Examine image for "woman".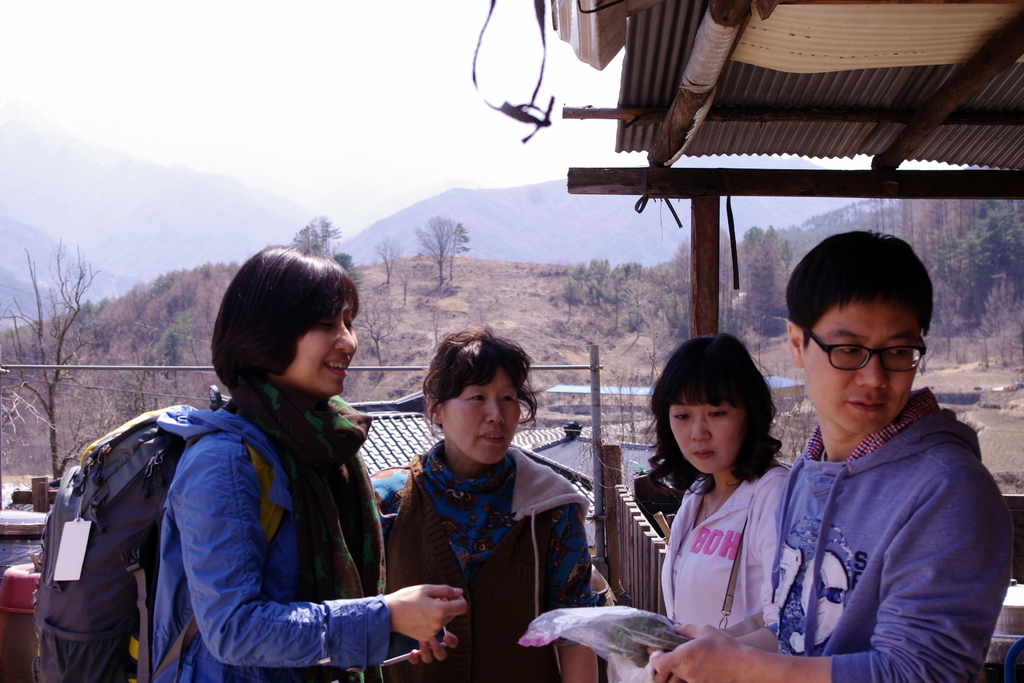
Examination result: region(364, 318, 600, 682).
